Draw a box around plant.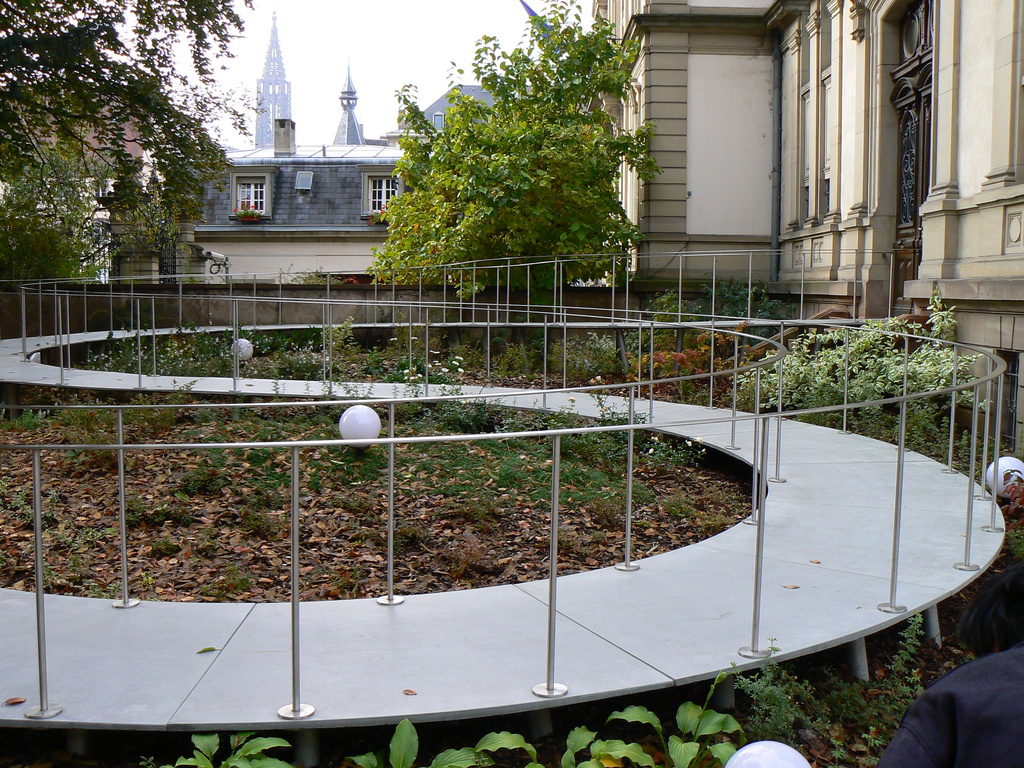
left=449, top=545, right=505, bottom=582.
